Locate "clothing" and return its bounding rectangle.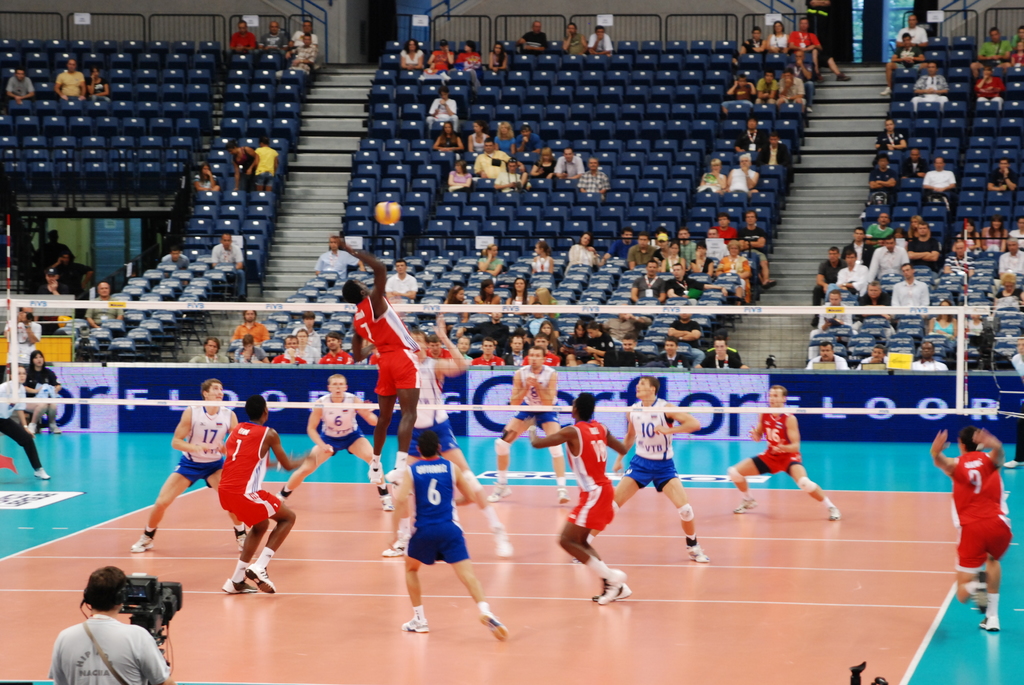
(317,397,365,453).
